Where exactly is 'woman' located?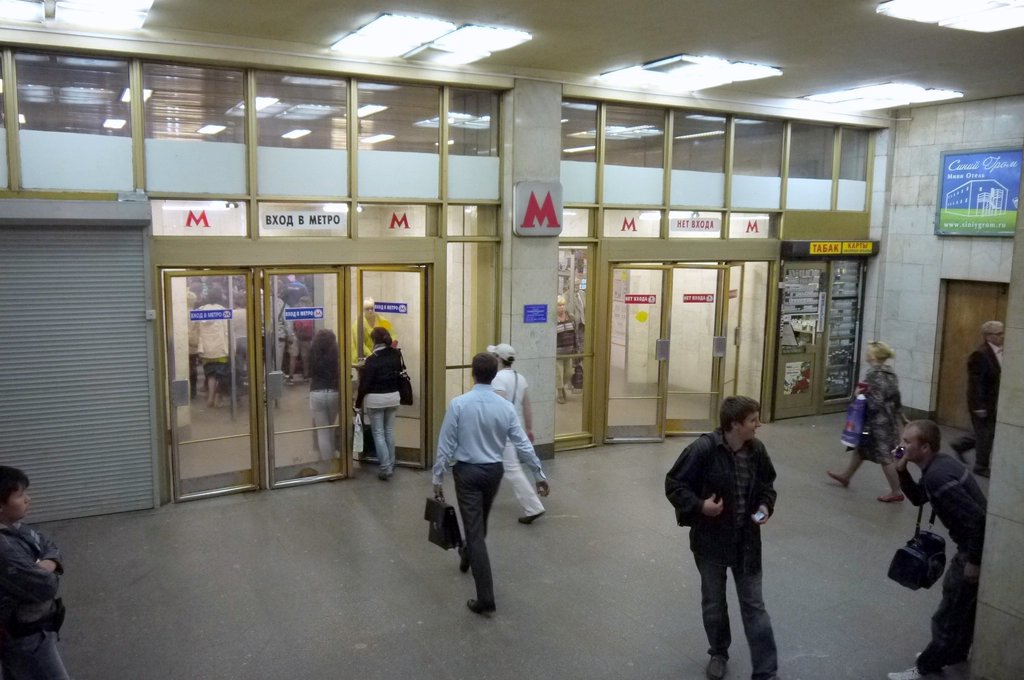
Its bounding box is Rect(353, 328, 409, 484).
